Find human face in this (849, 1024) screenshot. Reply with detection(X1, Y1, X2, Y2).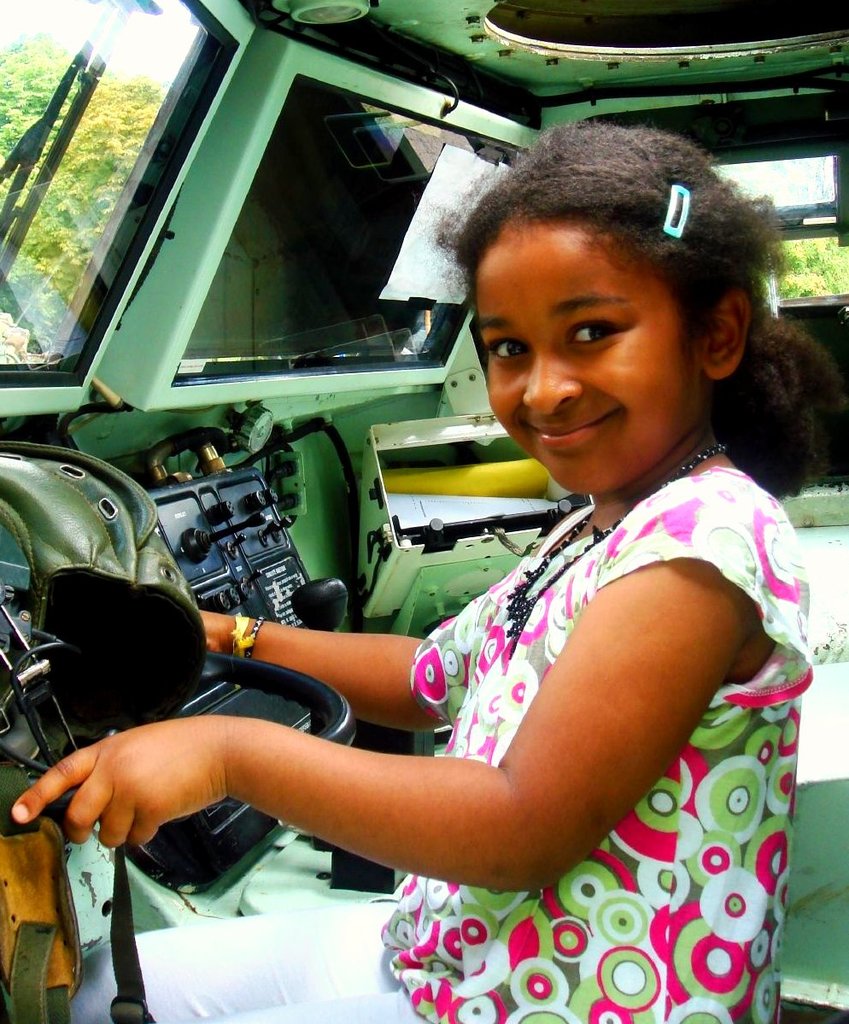
detection(484, 229, 693, 492).
